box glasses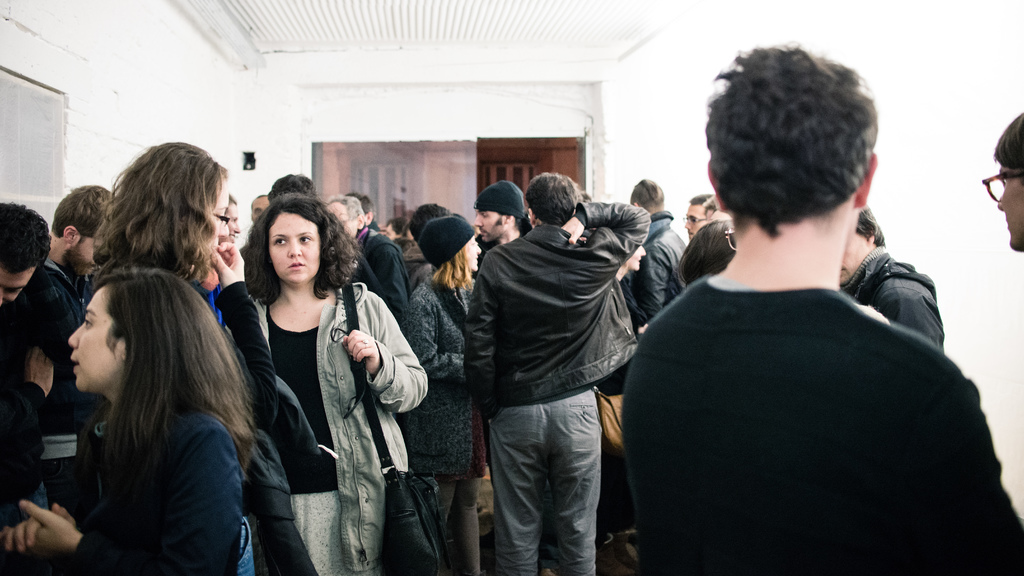
{"left": 724, "top": 227, "right": 738, "bottom": 252}
